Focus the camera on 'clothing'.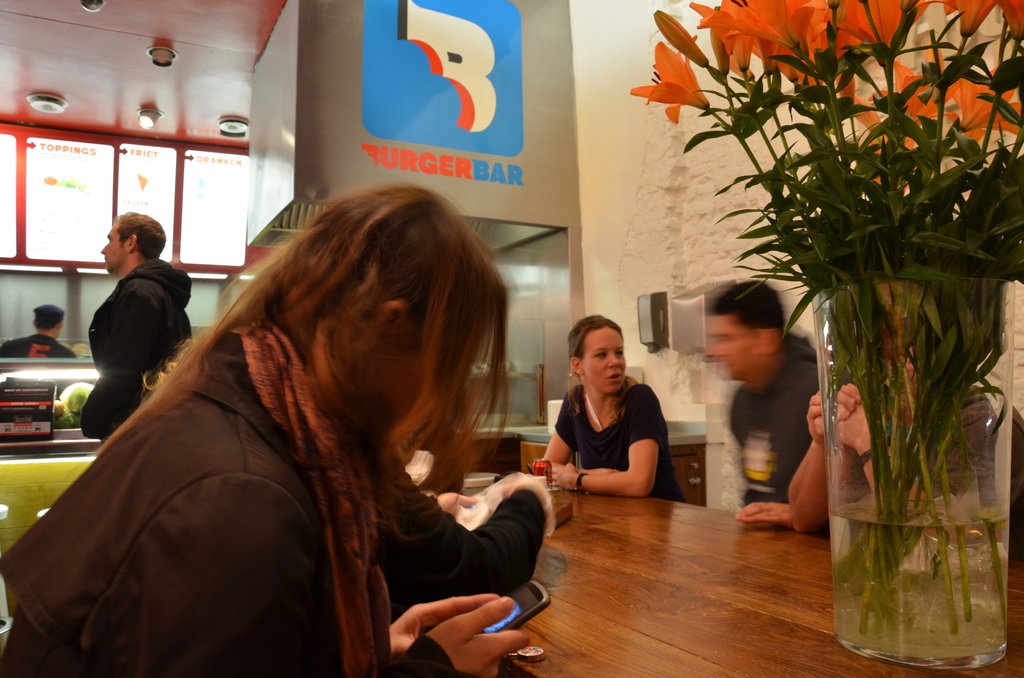
Focus region: select_region(0, 332, 72, 426).
